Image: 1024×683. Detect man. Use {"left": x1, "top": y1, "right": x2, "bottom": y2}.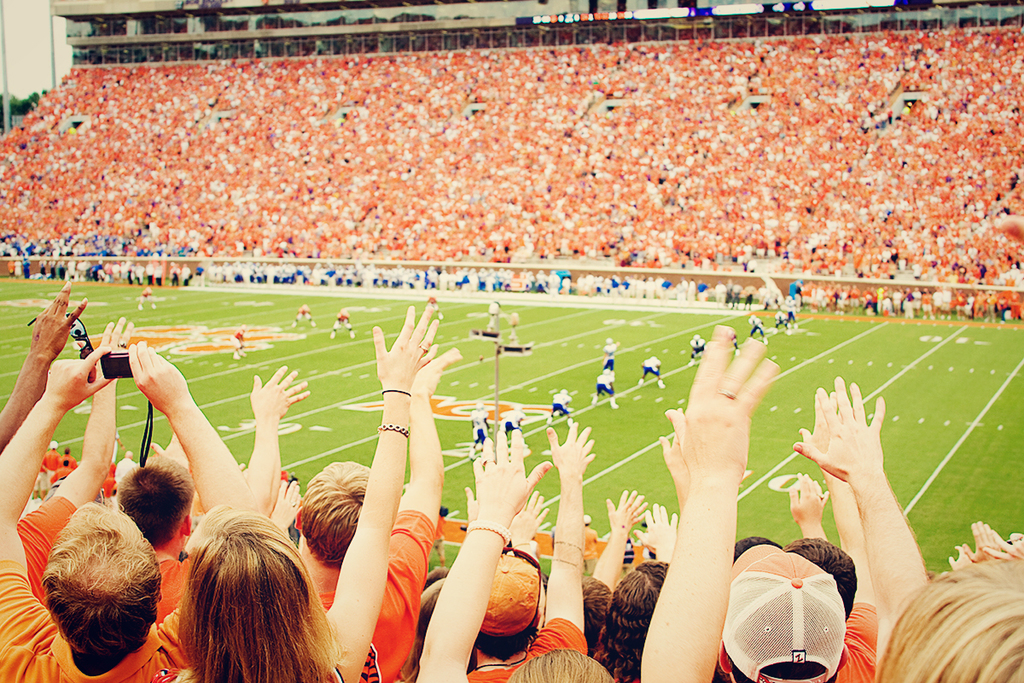
{"left": 641, "top": 354, "right": 667, "bottom": 392}.
